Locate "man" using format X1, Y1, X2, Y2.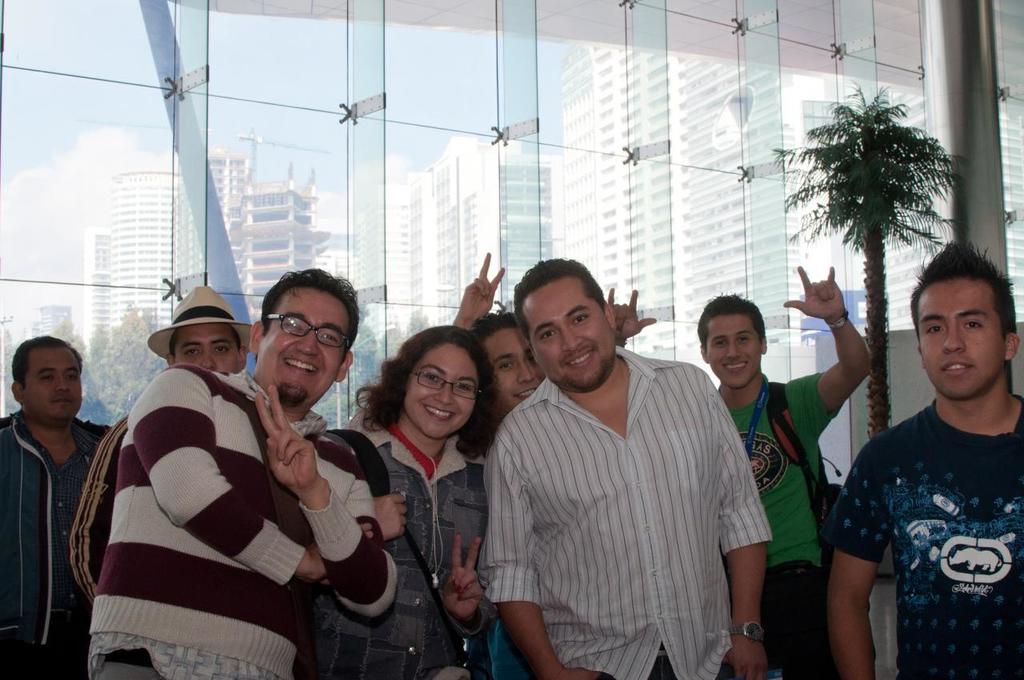
828, 164, 1020, 663.
